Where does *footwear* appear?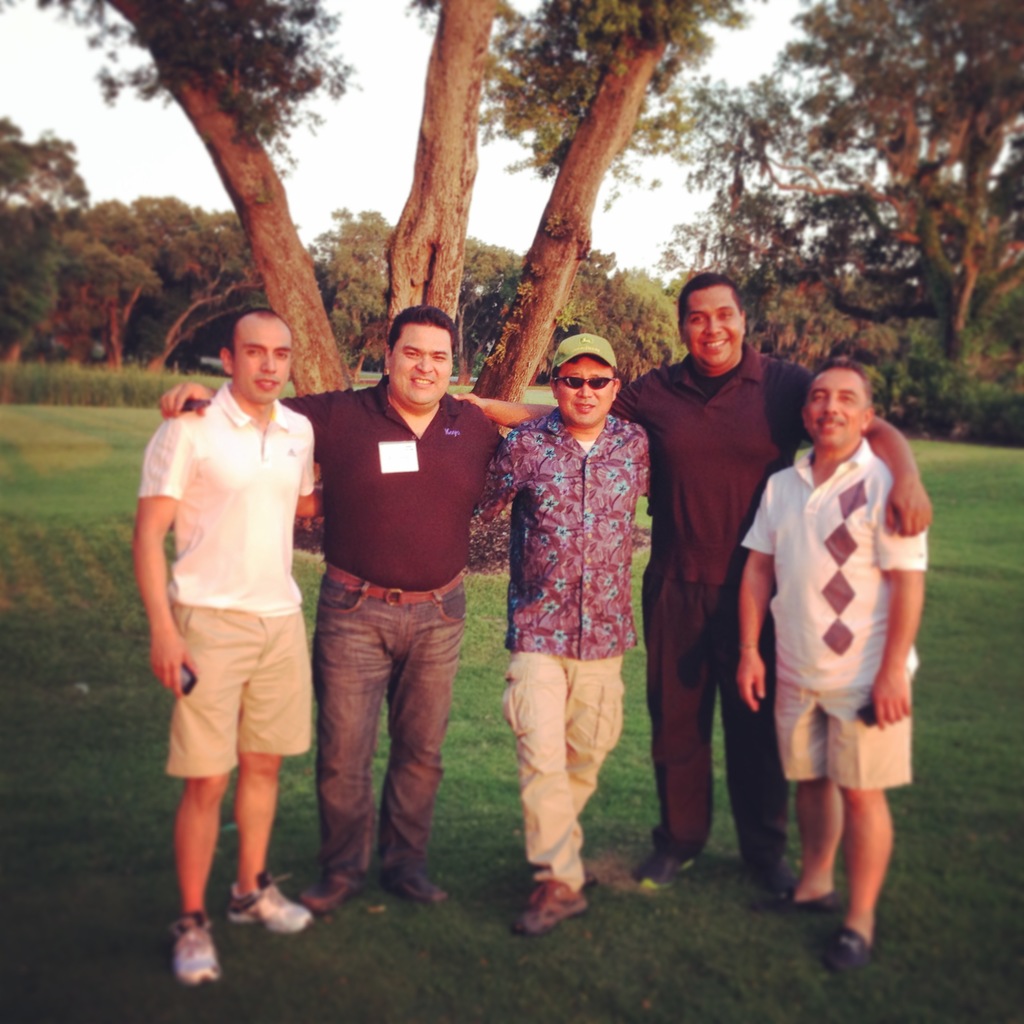
Appears at l=379, t=856, r=451, b=905.
